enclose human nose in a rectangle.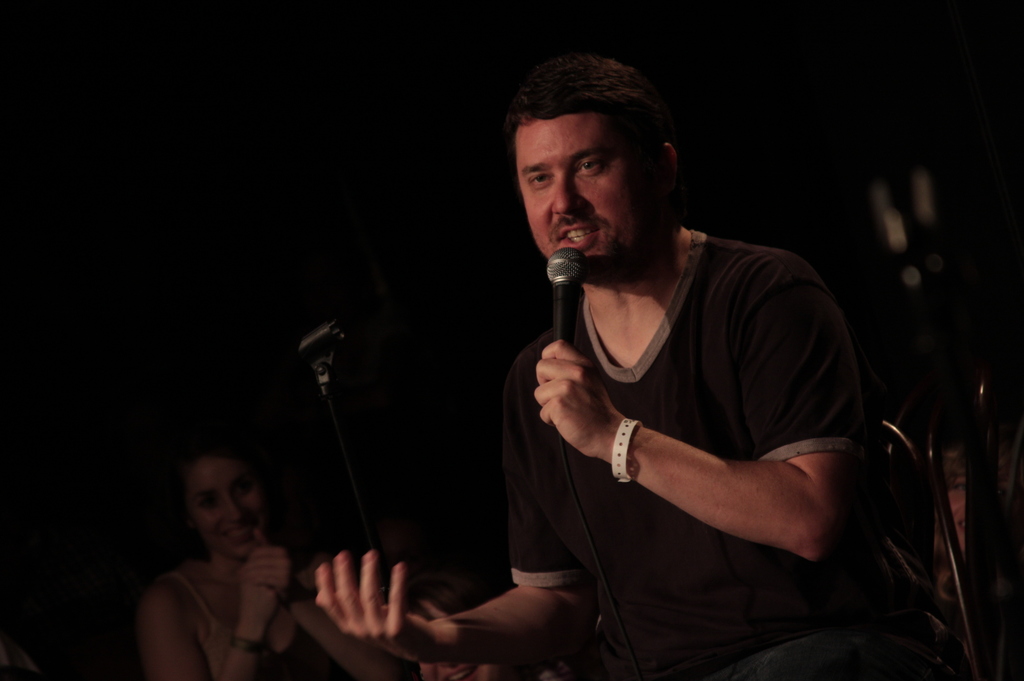
(left=550, top=170, right=582, bottom=215).
